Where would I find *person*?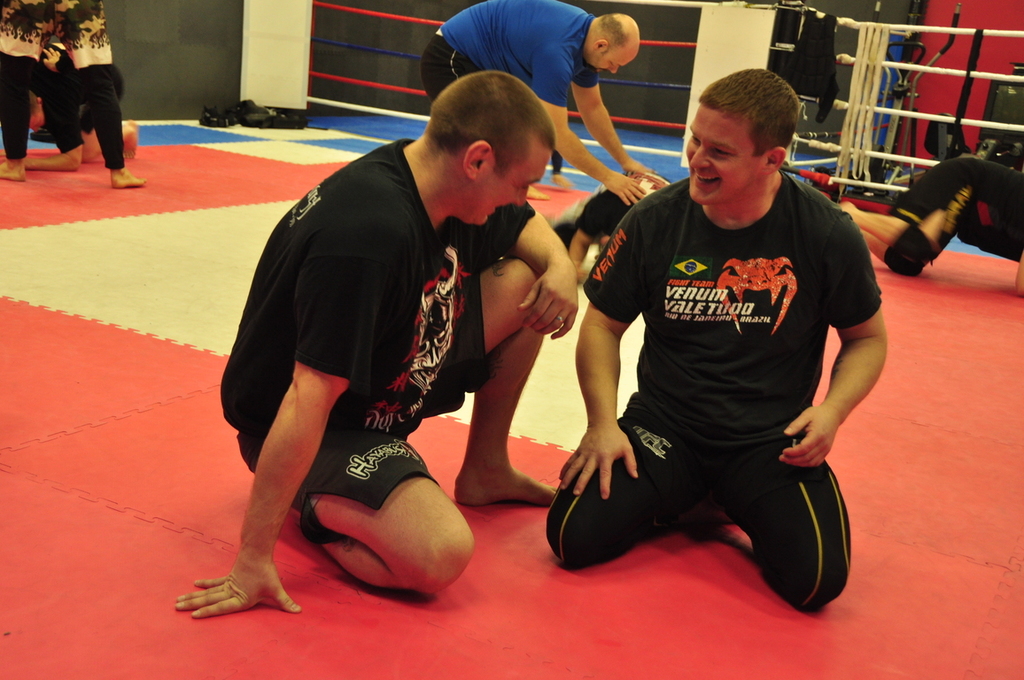
At bbox=(537, 58, 888, 607).
